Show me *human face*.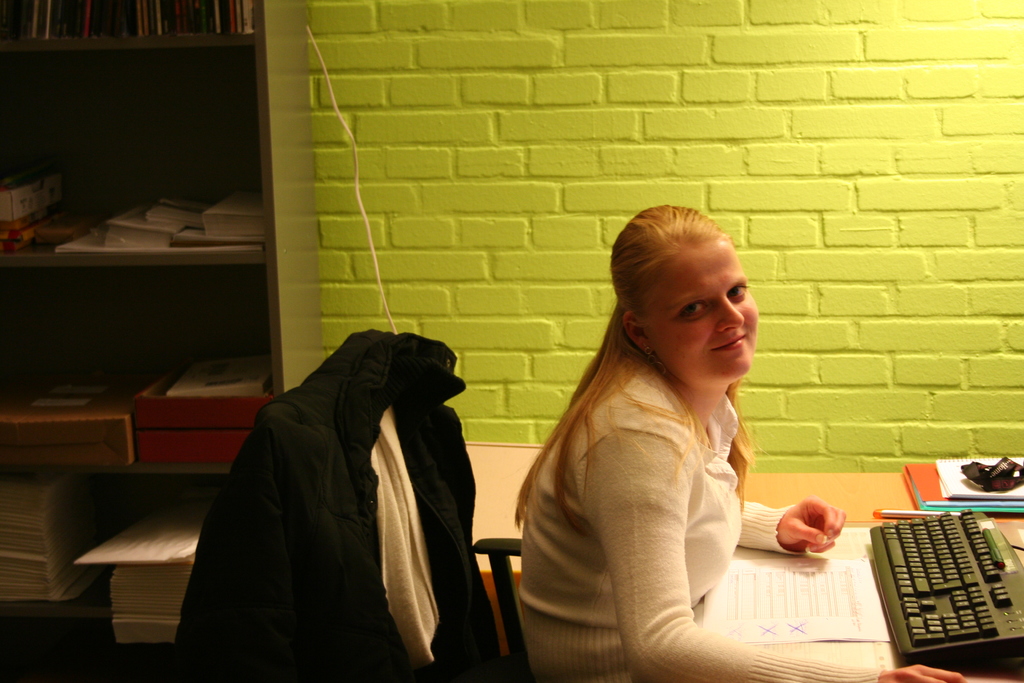
*human face* is here: pyautogui.locateOnScreen(647, 243, 762, 386).
